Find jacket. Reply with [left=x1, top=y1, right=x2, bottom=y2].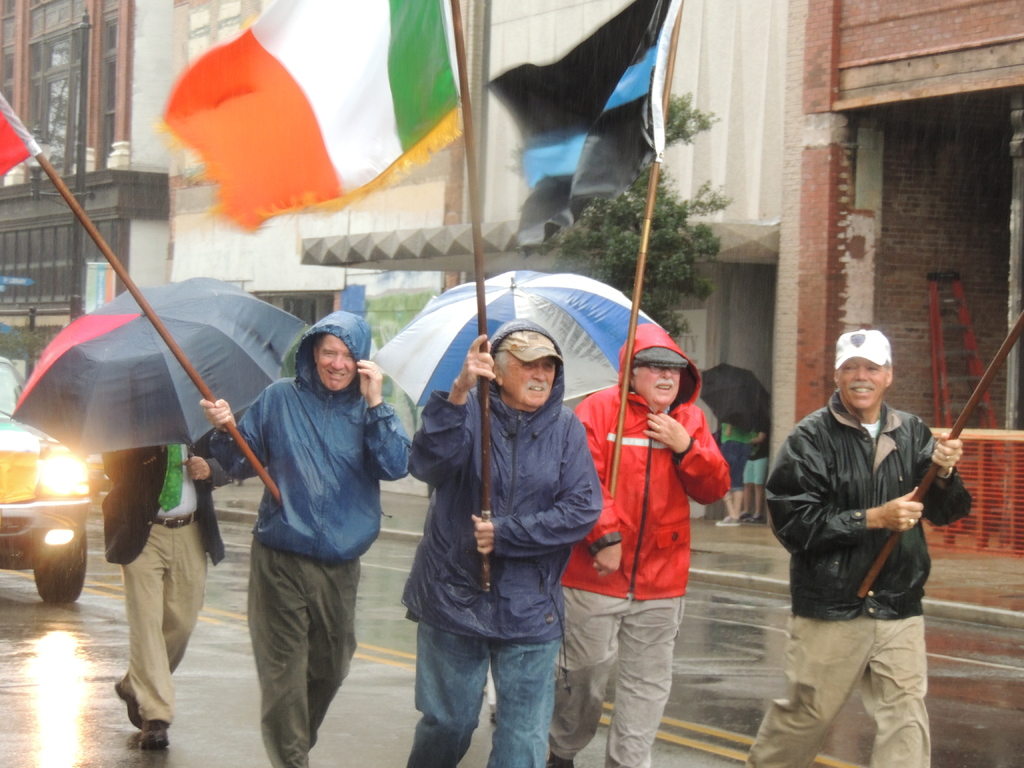
[left=207, top=309, right=419, bottom=574].
